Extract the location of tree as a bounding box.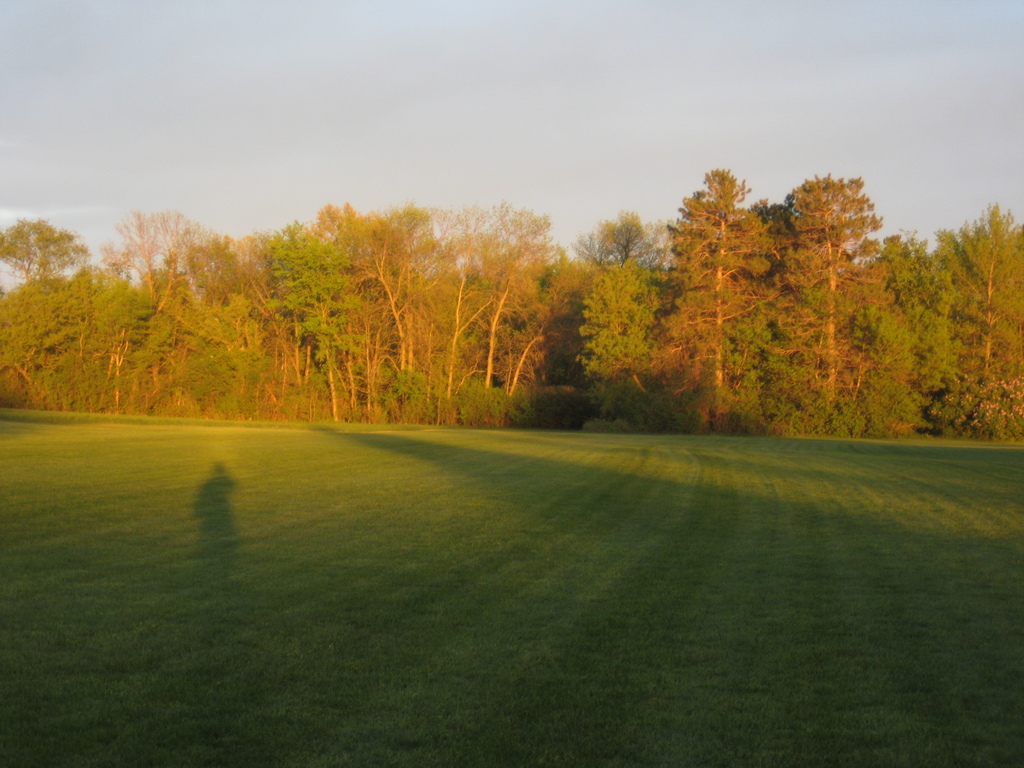
locate(925, 197, 1023, 434).
